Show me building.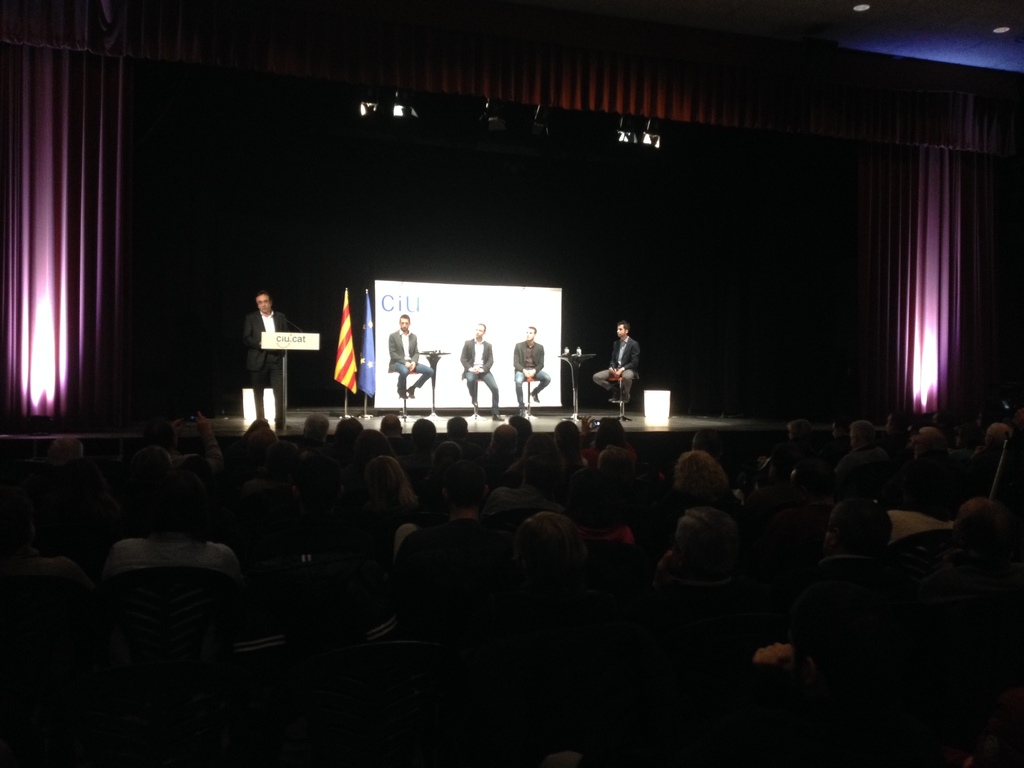
building is here: (0,0,1023,767).
